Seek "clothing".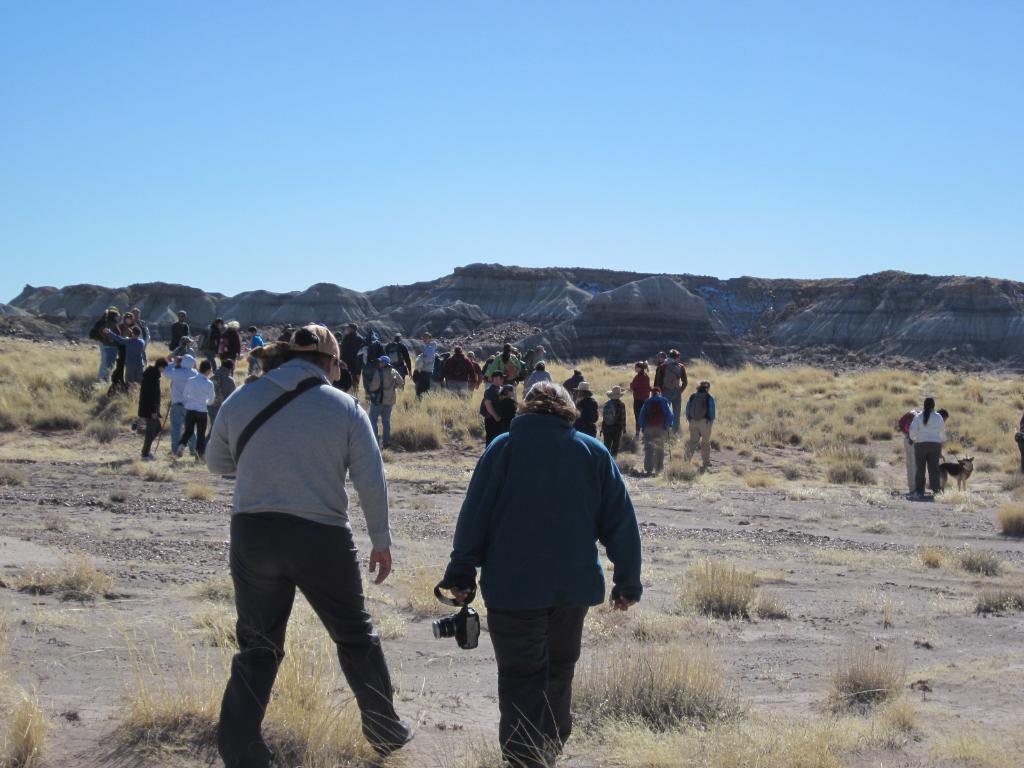
(left=632, top=371, right=648, bottom=413).
